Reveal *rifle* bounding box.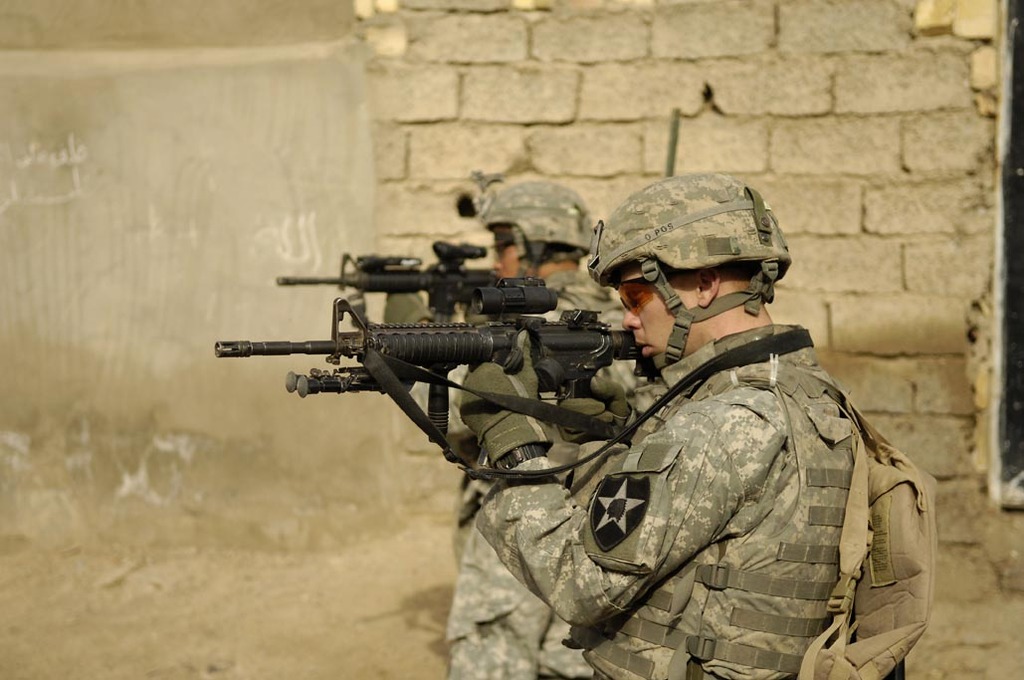
Revealed: BBox(212, 274, 662, 443).
